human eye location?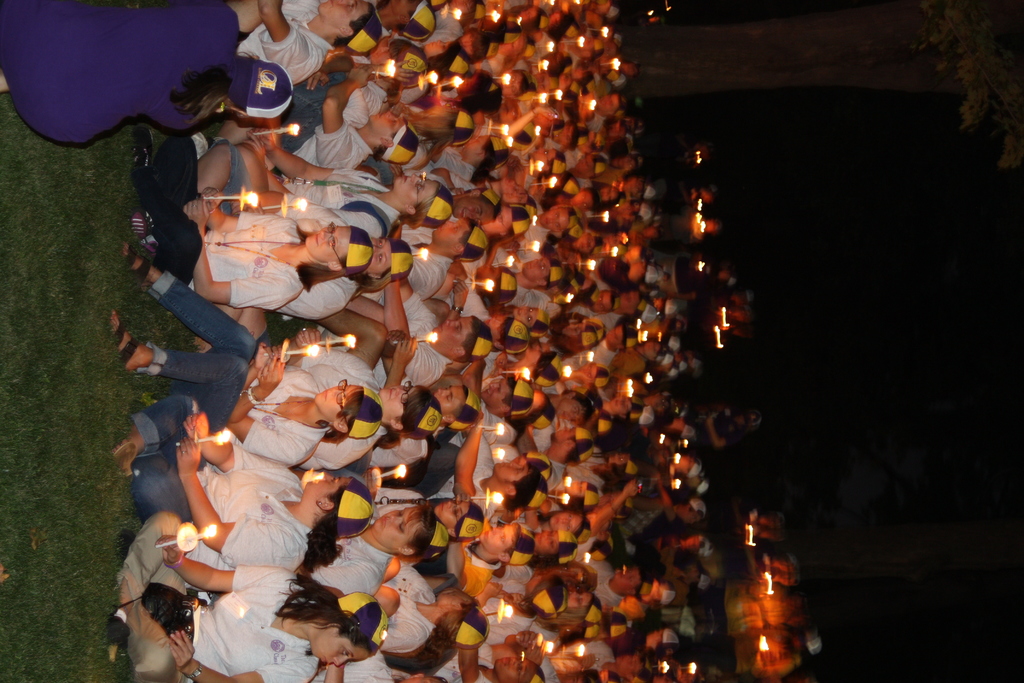
locate(451, 502, 460, 507)
